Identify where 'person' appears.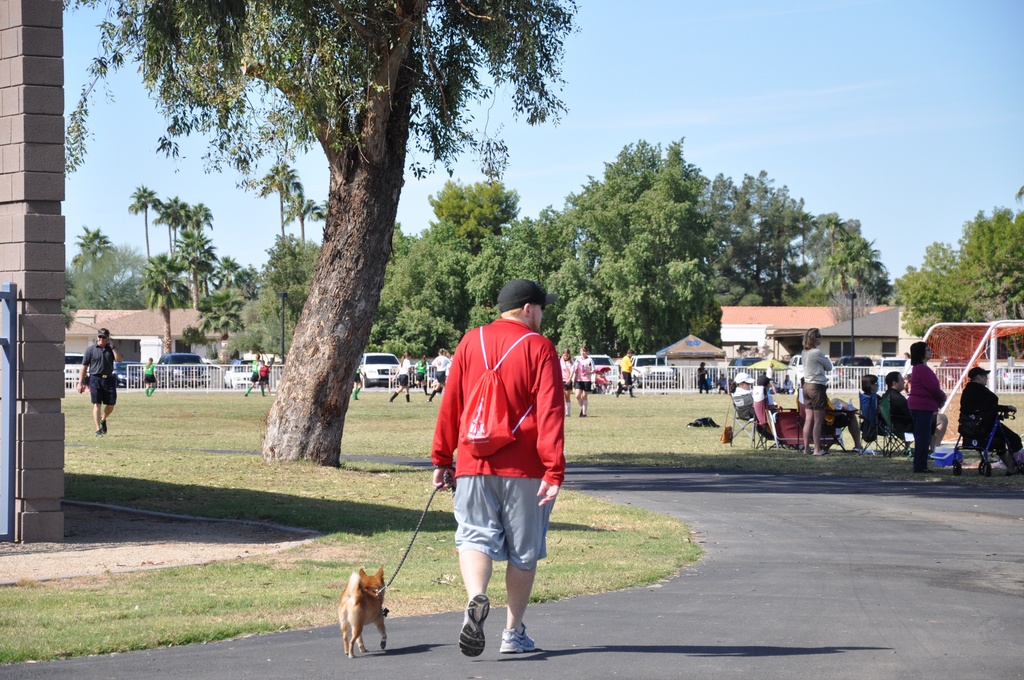
Appears at BBox(387, 350, 414, 403).
